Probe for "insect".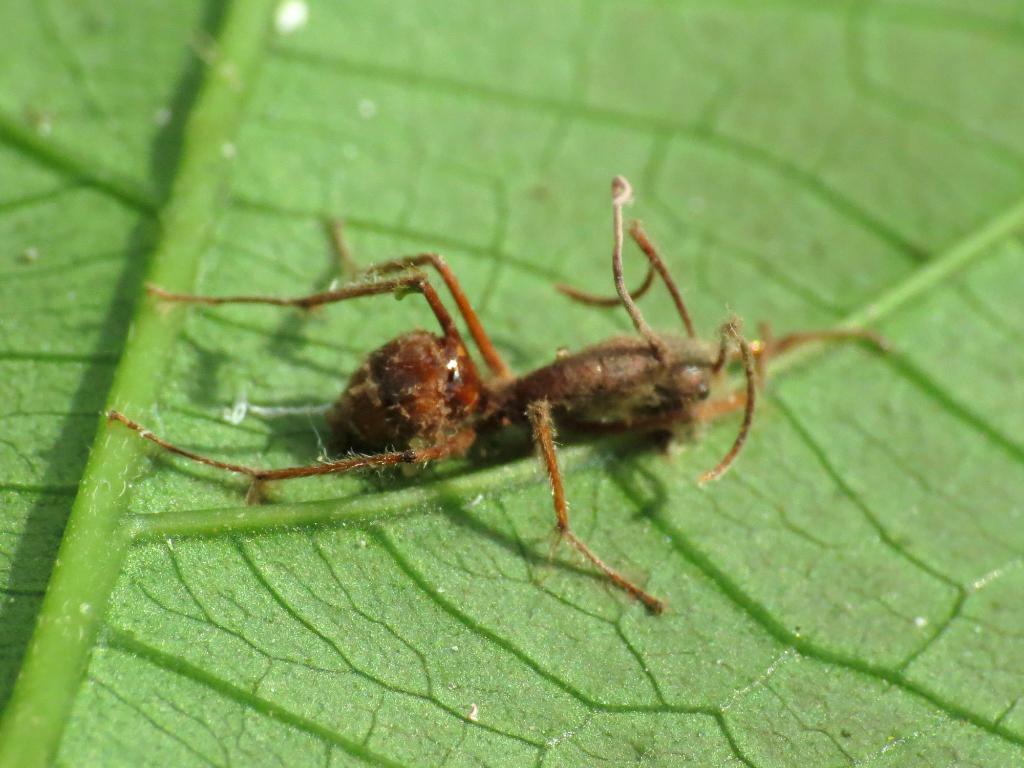
Probe result: bbox=(102, 173, 884, 627).
